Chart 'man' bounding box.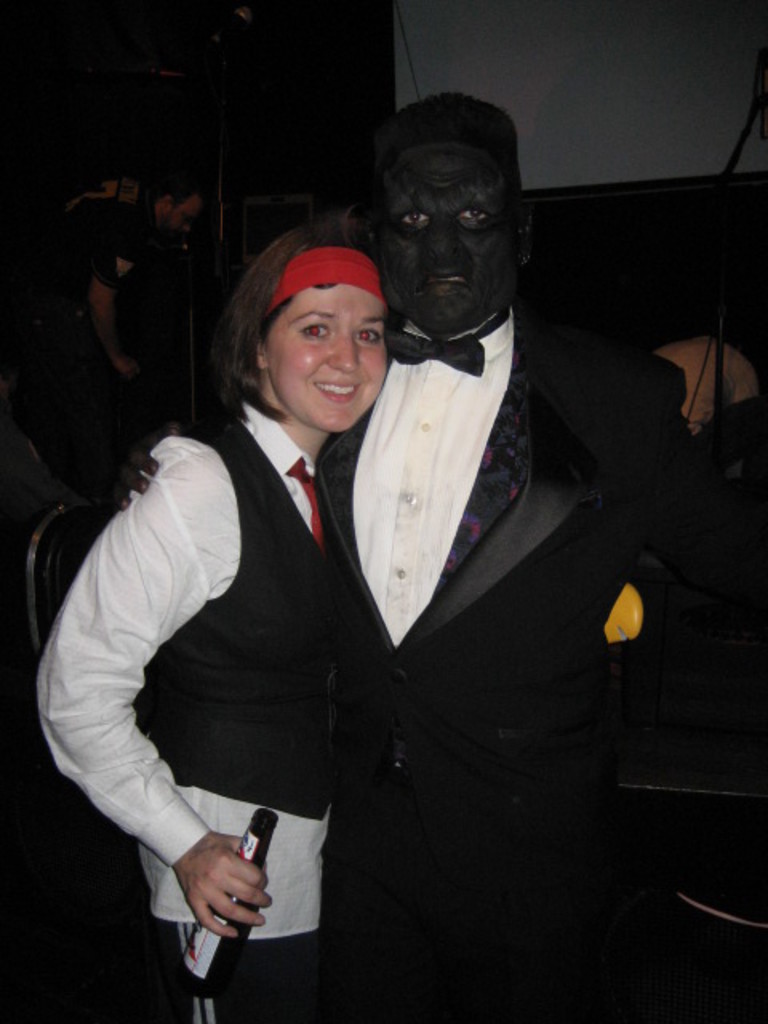
Charted: 99:78:709:1022.
